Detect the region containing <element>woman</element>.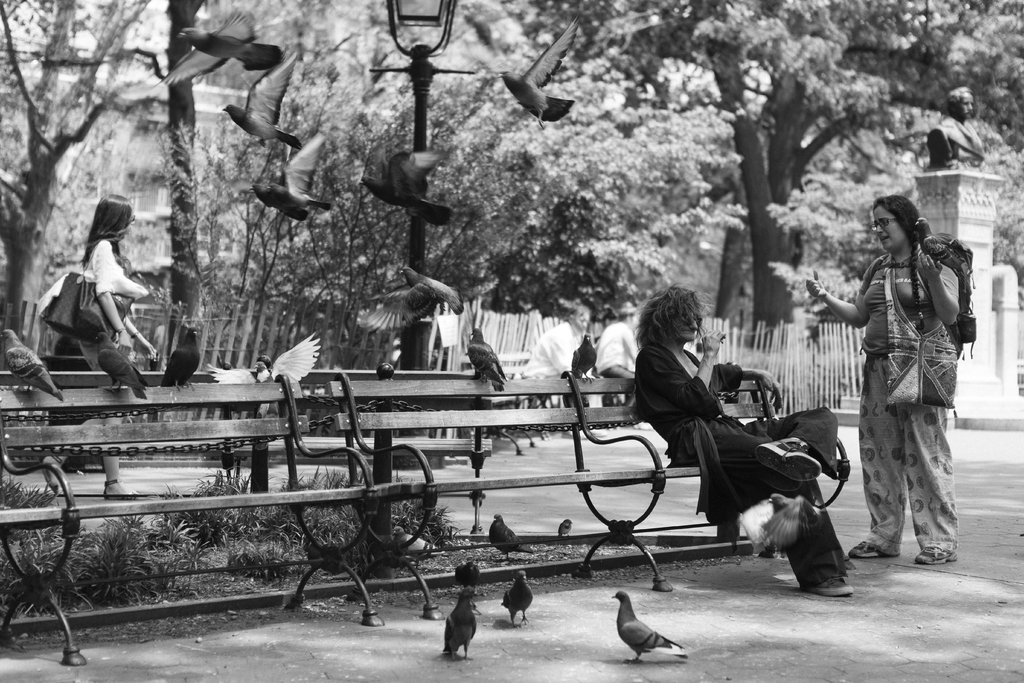
Rect(53, 189, 154, 504).
